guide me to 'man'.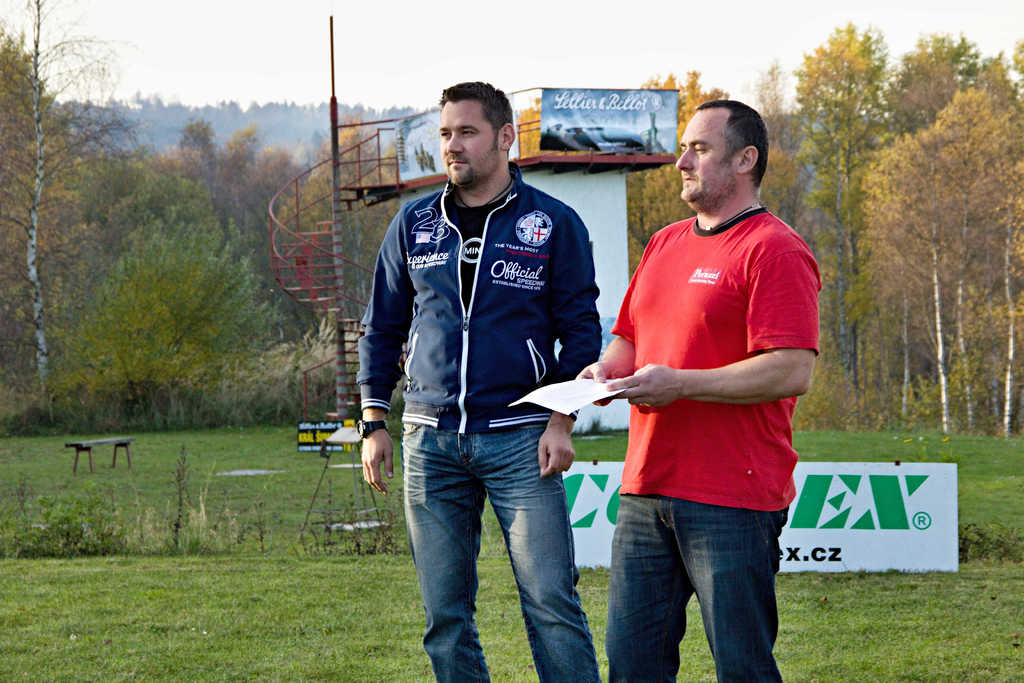
Guidance: 355, 78, 604, 682.
